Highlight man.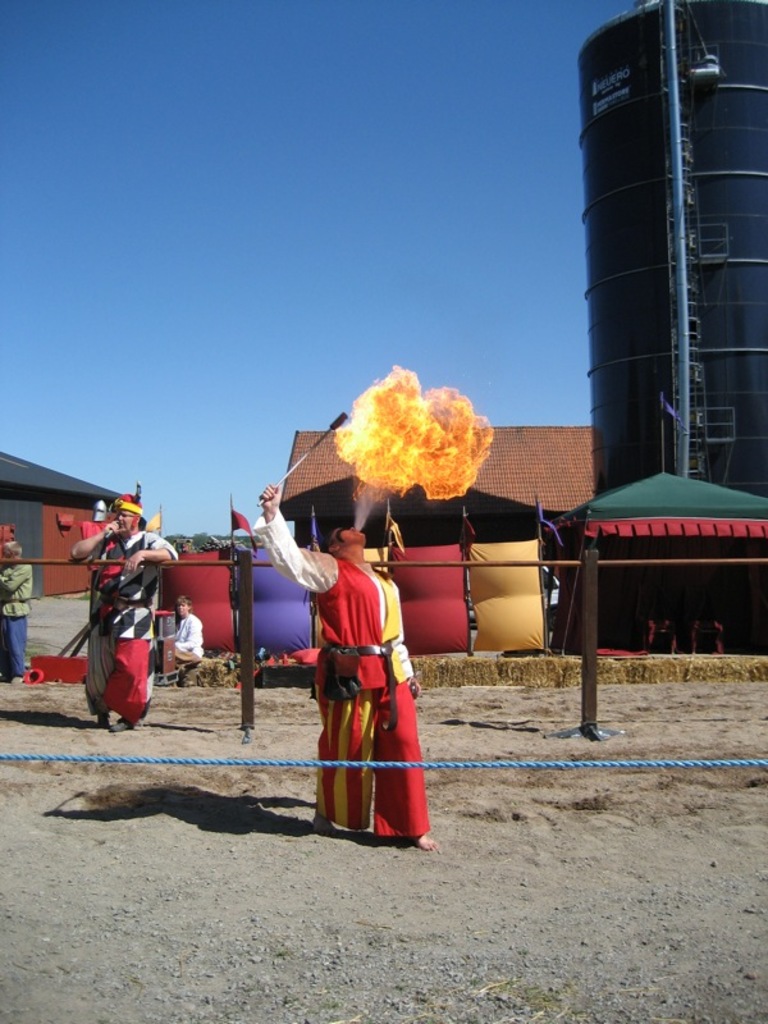
Highlighted region: [x1=161, y1=588, x2=207, y2=677].
